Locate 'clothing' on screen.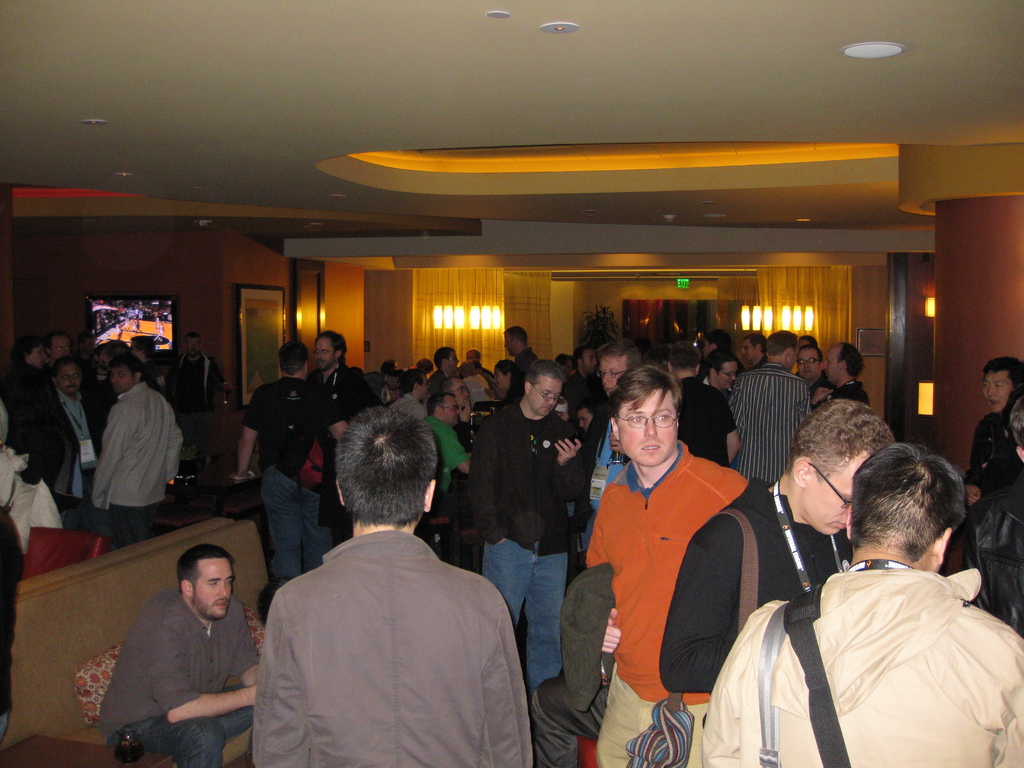
On screen at (left=684, top=564, right=1023, bottom=767).
